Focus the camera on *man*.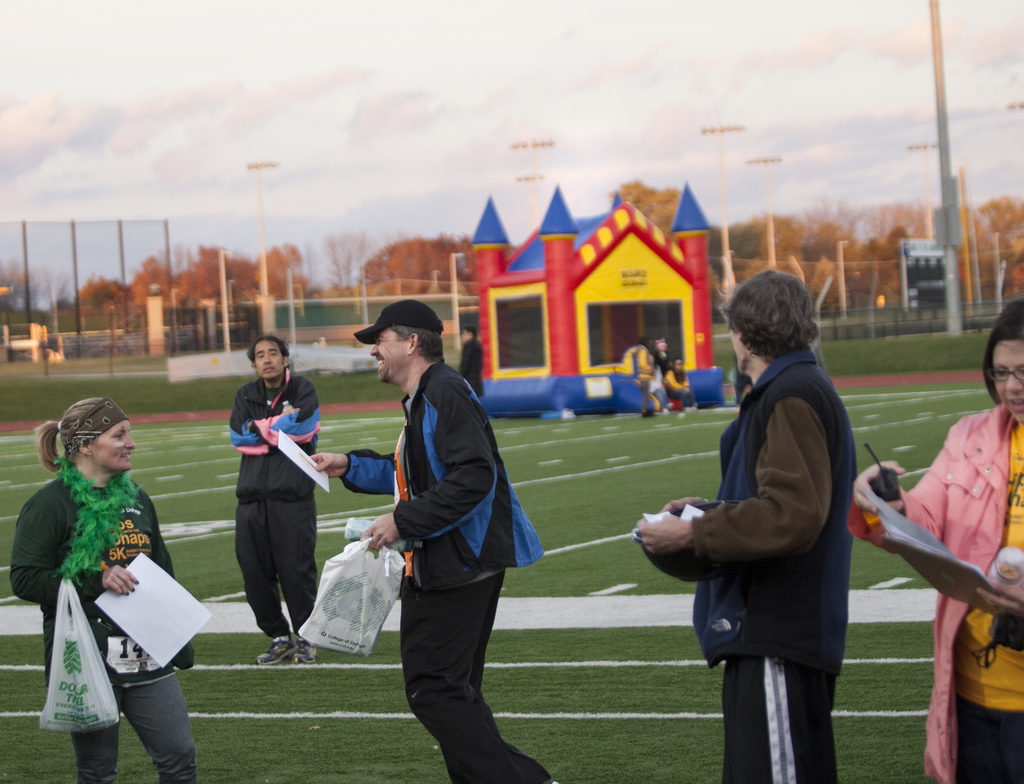
Focus region: 634:271:855:783.
